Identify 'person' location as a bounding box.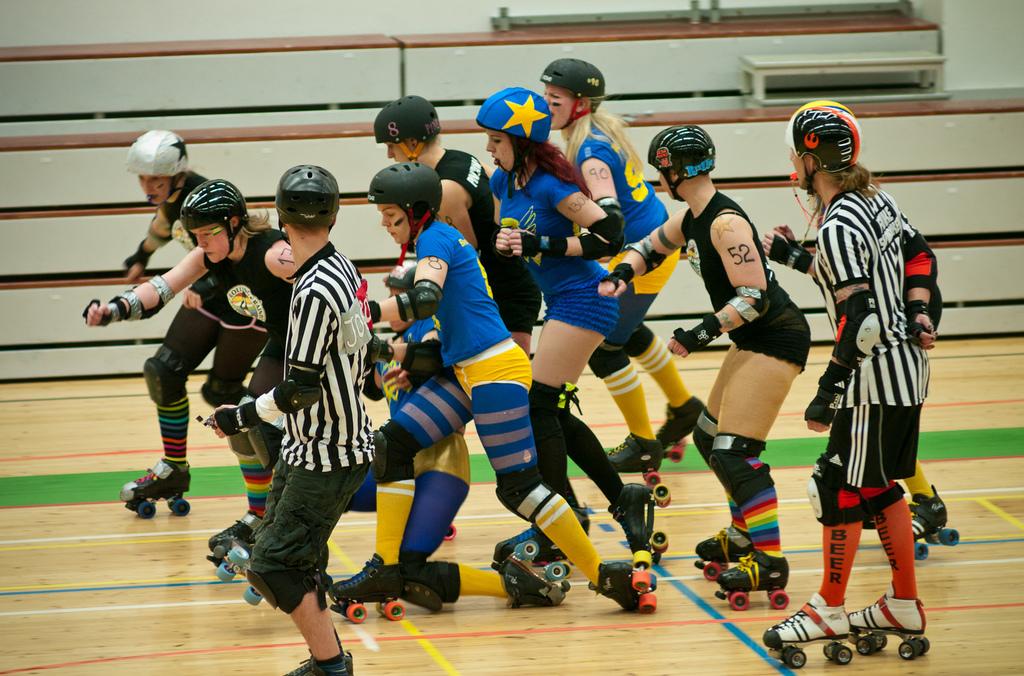
{"x1": 542, "y1": 85, "x2": 702, "y2": 475}.
